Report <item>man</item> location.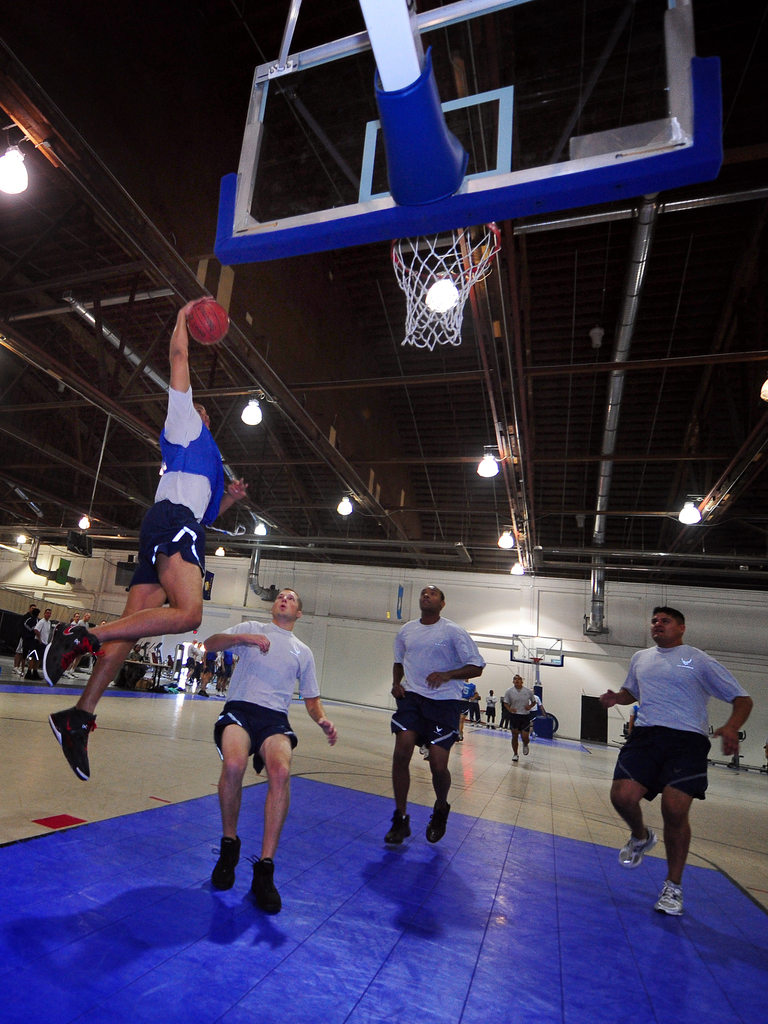
Report: [left=90, top=619, right=107, bottom=671].
